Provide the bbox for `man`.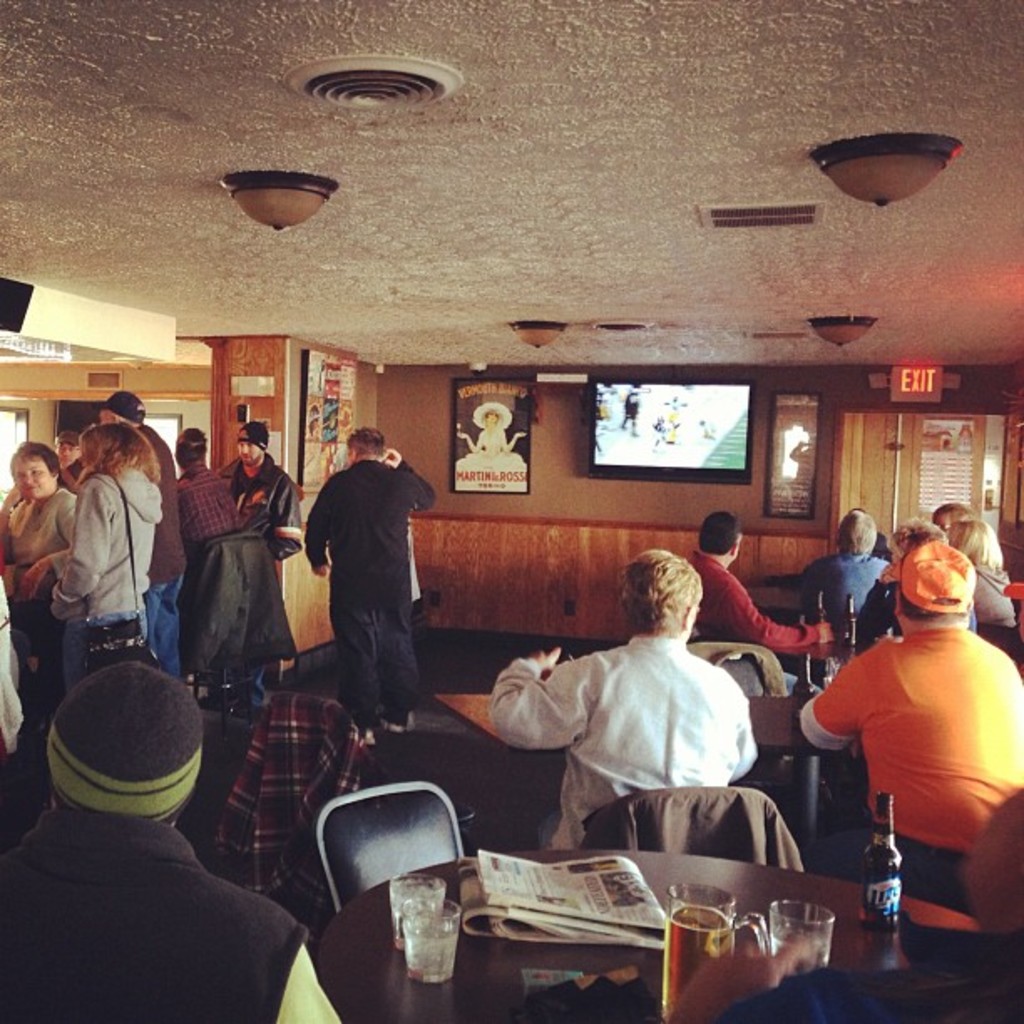
crop(305, 428, 435, 745).
